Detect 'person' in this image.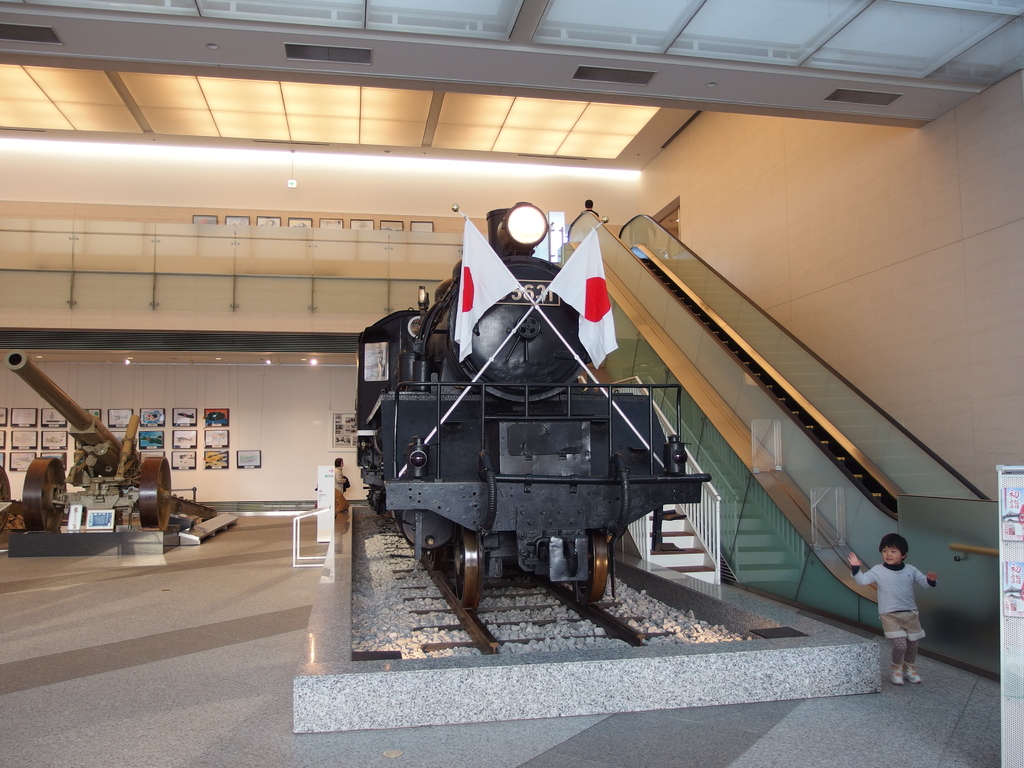
Detection: rect(579, 199, 600, 218).
